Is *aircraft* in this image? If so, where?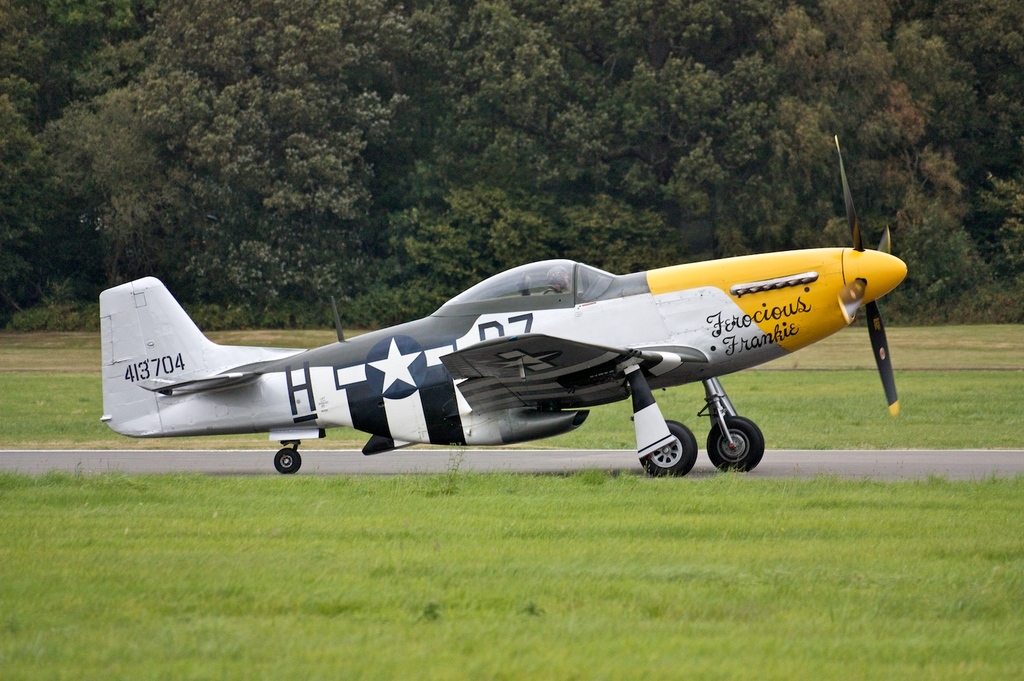
Yes, at BBox(98, 133, 911, 479).
